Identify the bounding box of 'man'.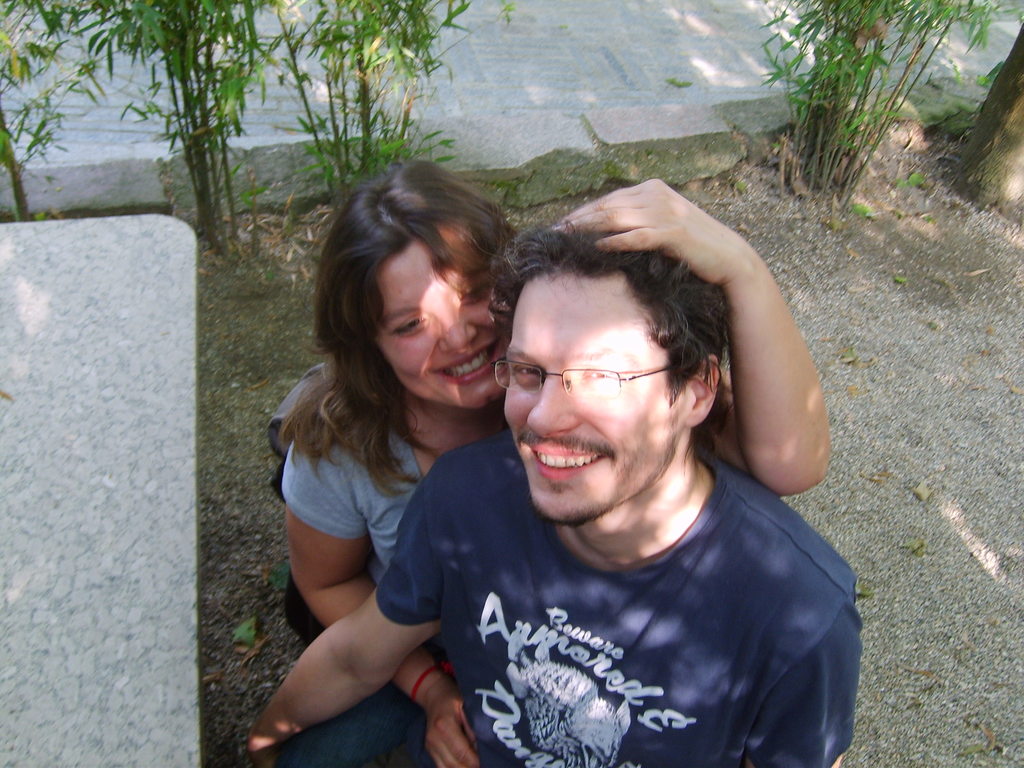
pyautogui.locateOnScreen(346, 143, 890, 761).
